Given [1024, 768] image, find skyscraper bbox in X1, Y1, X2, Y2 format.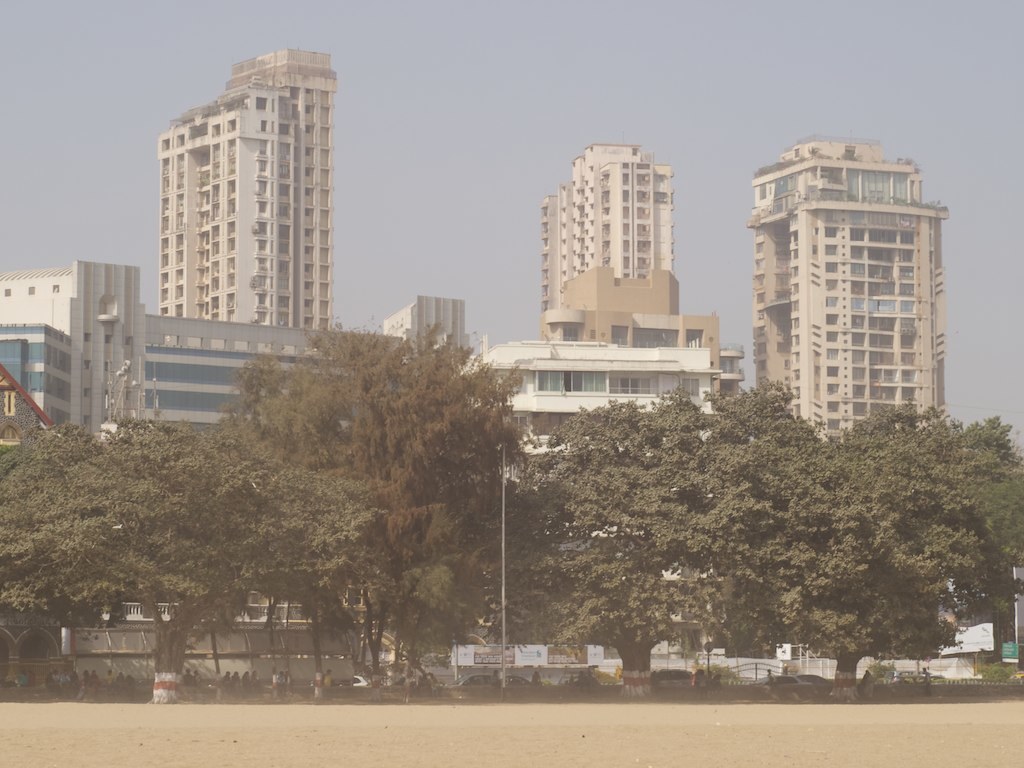
158, 45, 337, 330.
